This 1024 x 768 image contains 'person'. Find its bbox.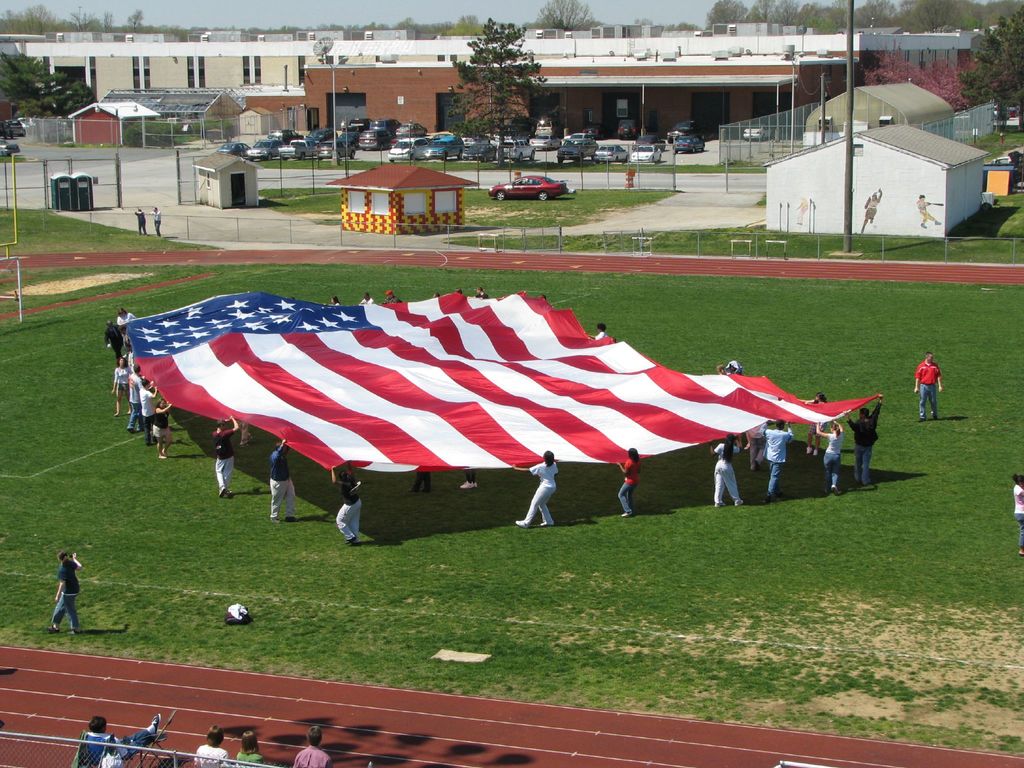
[x1=209, y1=408, x2=239, y2=502].
